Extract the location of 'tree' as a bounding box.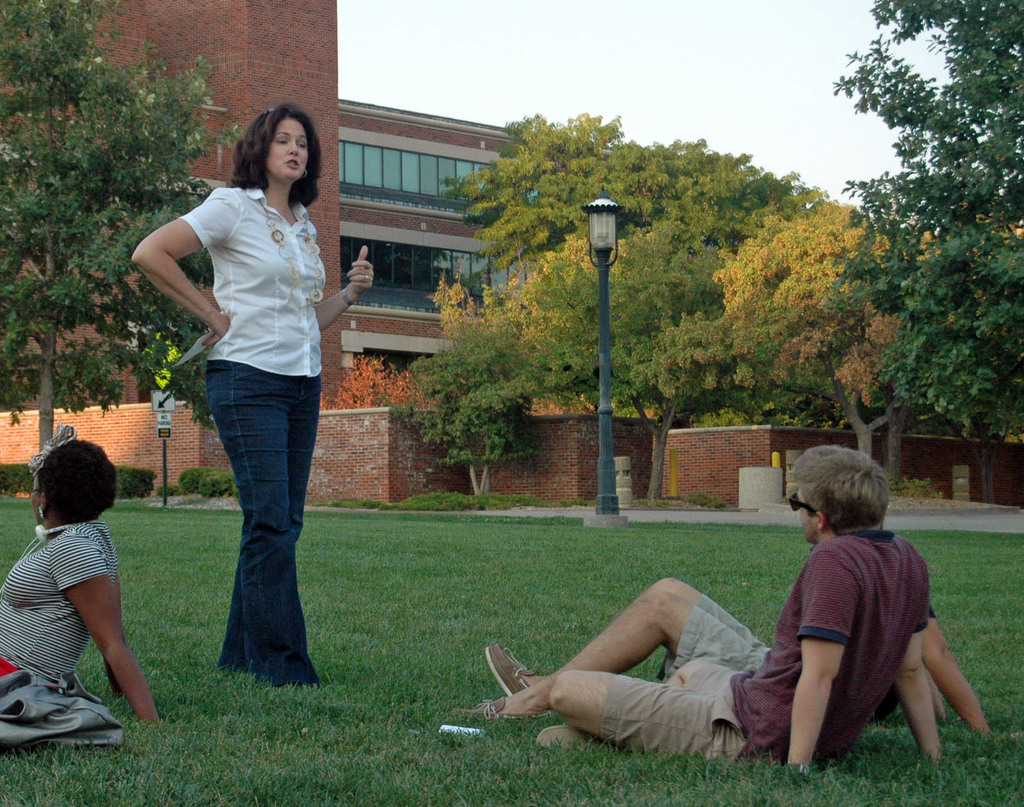
415,248,508,341.
